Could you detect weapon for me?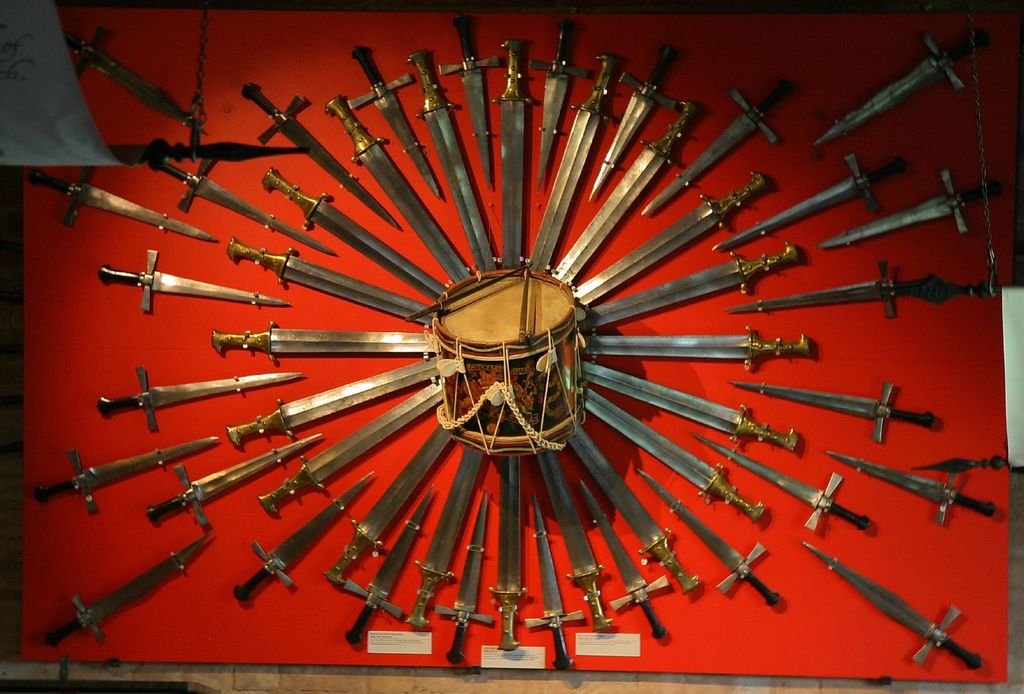
Detection result: bbox=(335, 490, 431, 642).
